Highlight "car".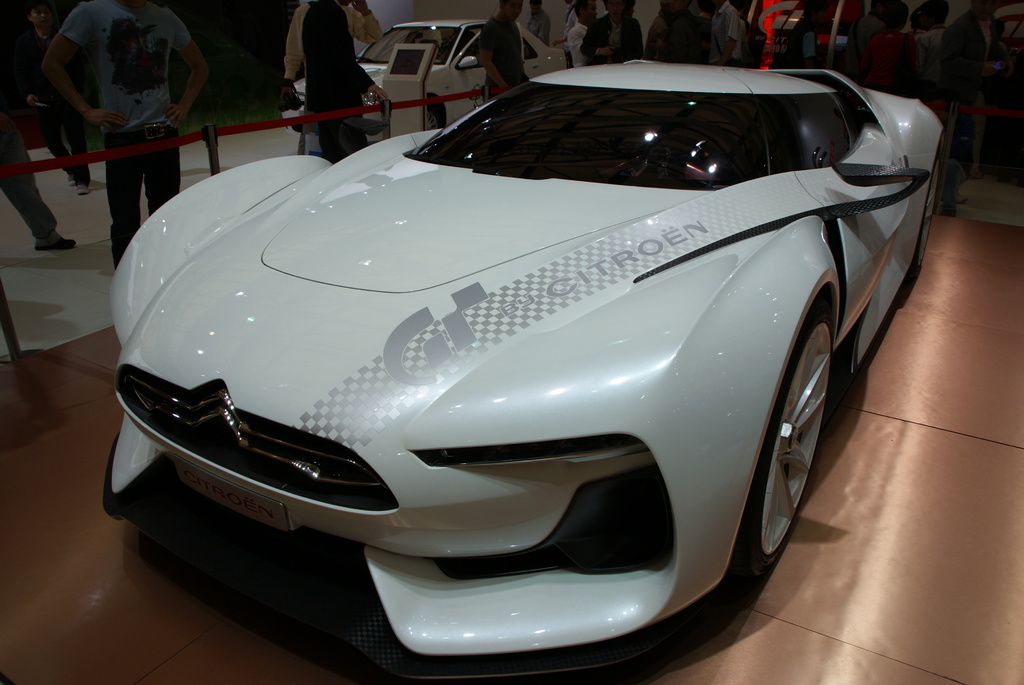
Highlighted region: 291:13:568:127.
